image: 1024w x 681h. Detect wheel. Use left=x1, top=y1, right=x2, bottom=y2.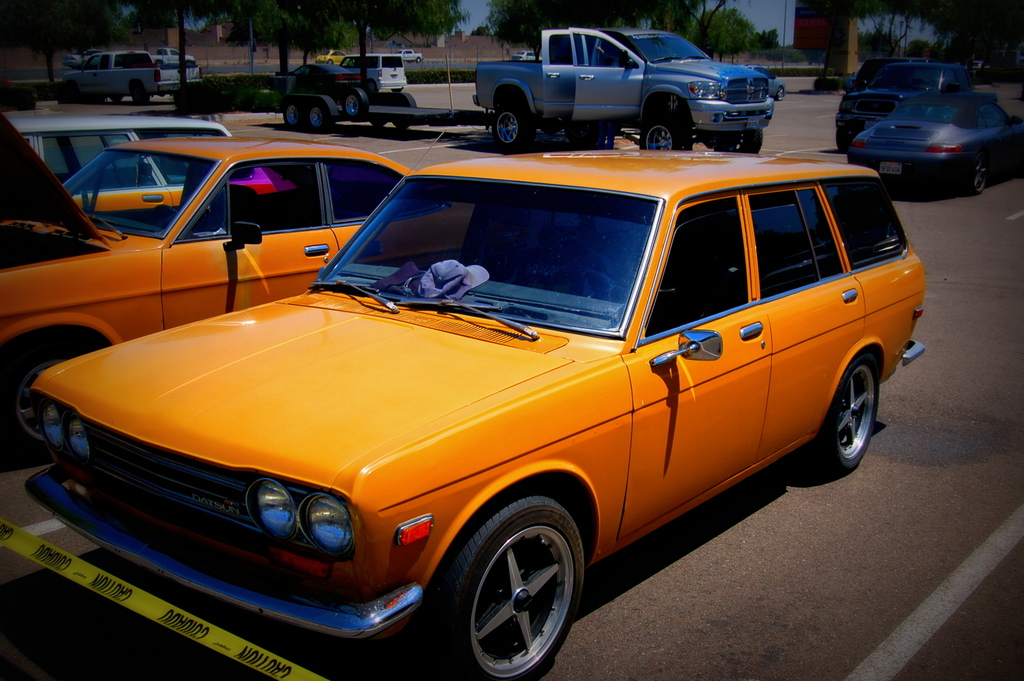
left=307, top=91, right=335, bottom=133.
